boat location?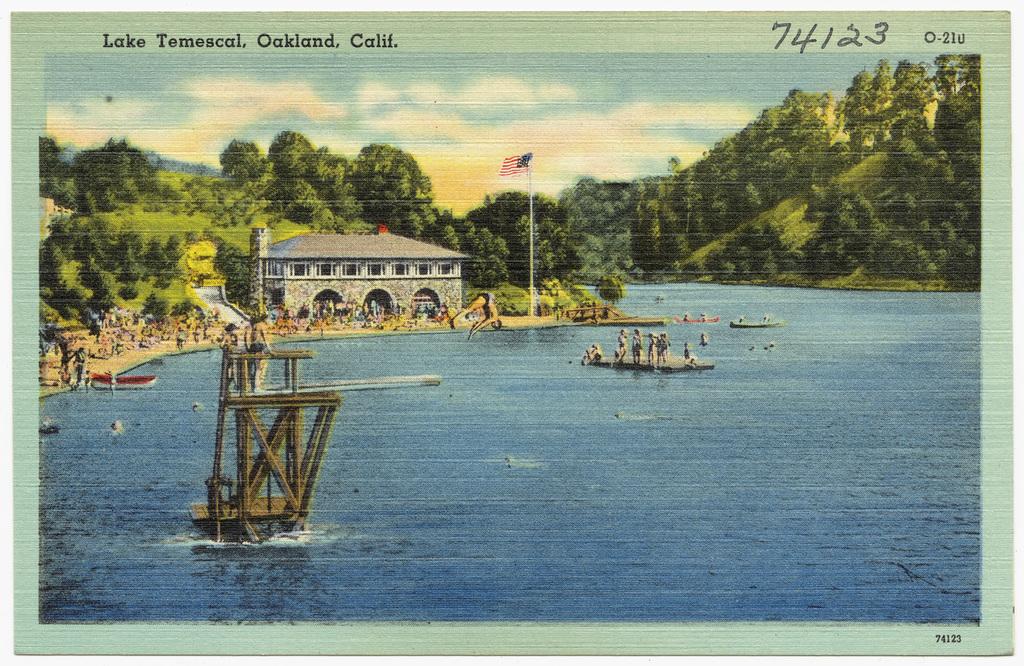
l=730, t=318, r=784, b=331
